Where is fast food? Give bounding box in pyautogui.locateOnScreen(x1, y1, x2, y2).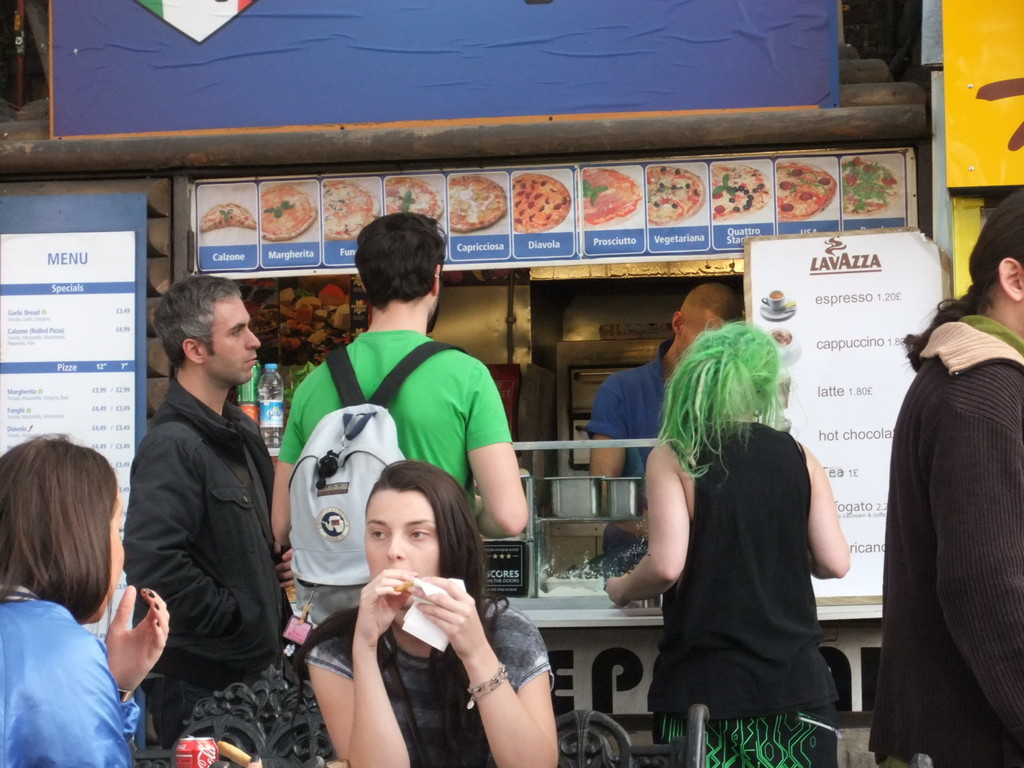
pyautogui.locateOnScreen(842, 157, 900, 211).
